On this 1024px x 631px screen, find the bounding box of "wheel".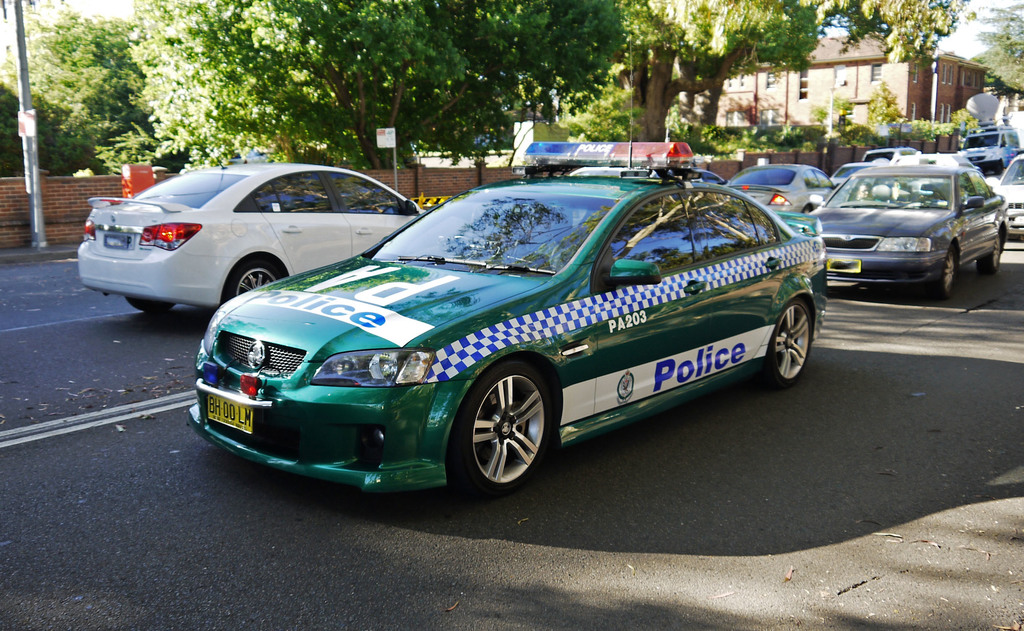
Bounding box: (x1=219, y1=252, x2=289, y2=306).
